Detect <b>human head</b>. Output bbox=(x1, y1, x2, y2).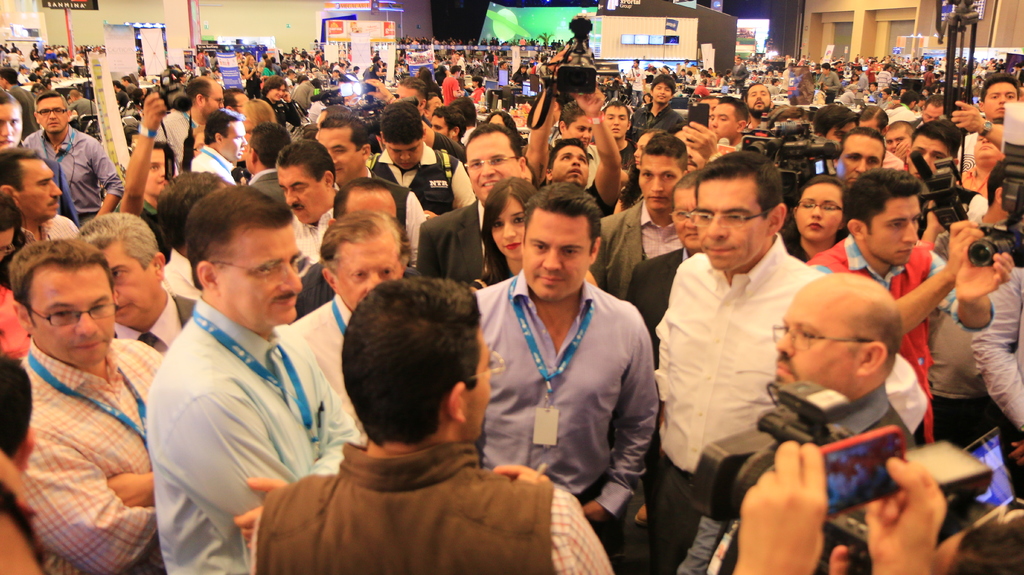
bbox=(885, 118, 916, 159).
